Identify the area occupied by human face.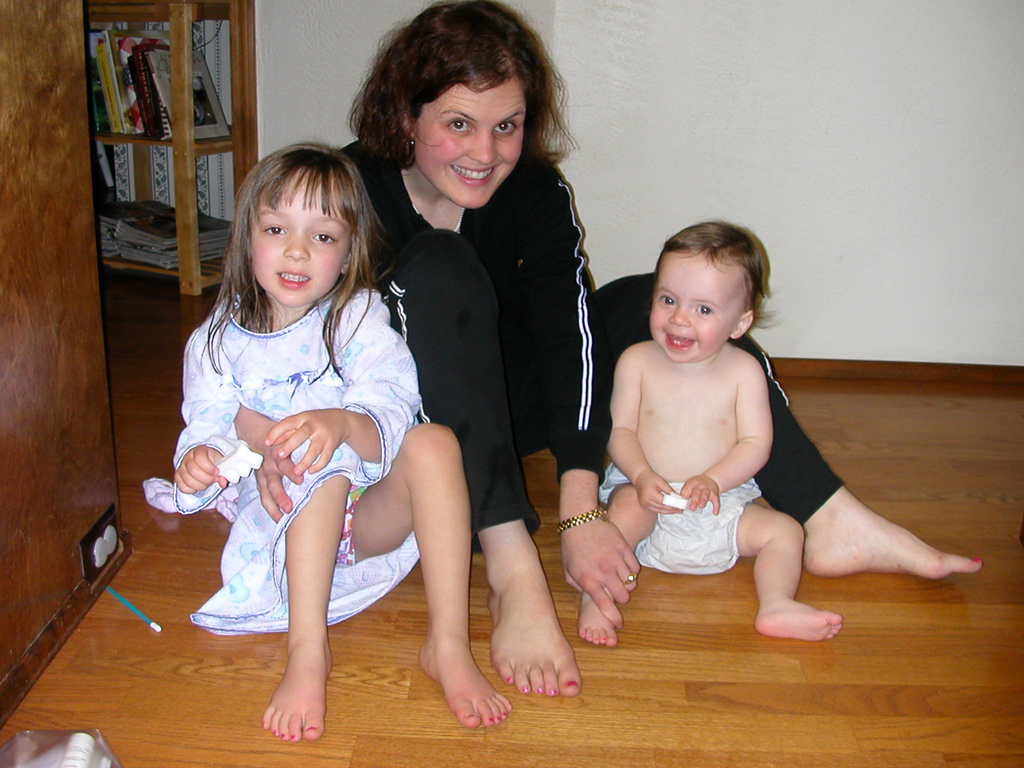
Area: pyautogui.locateOnScreen(252, 173, 349, 308).
